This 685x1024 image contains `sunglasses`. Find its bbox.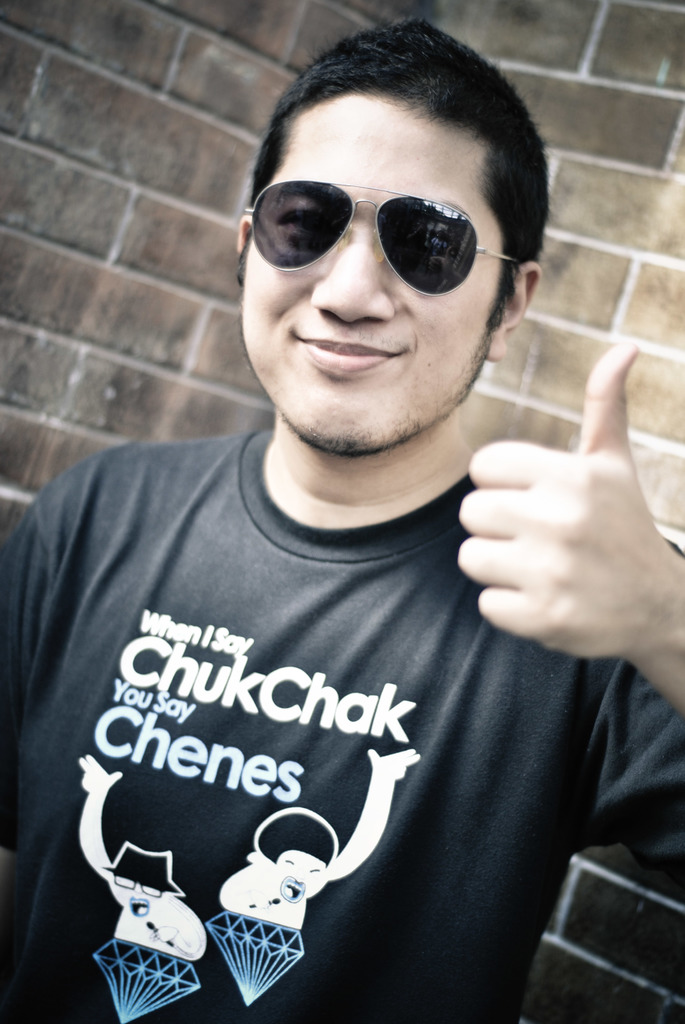
[246, 176, 511, 297].
